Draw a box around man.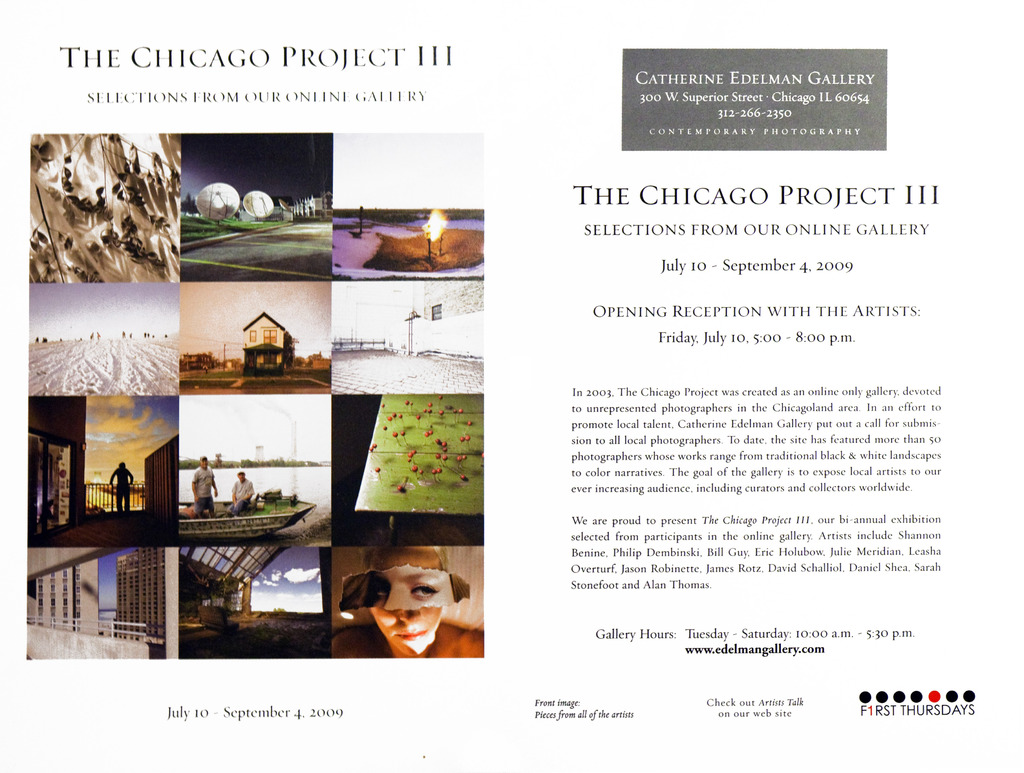
bbox=[230, 470, 257, 518].
